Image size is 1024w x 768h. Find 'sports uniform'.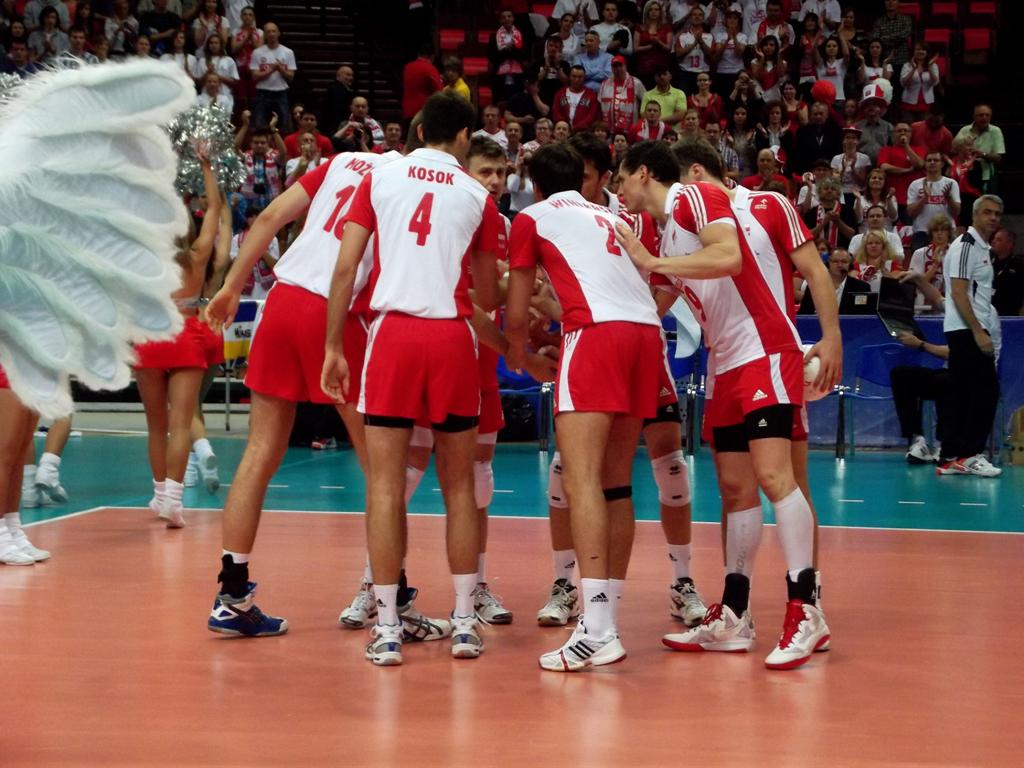
726, 182, 805, 338.
